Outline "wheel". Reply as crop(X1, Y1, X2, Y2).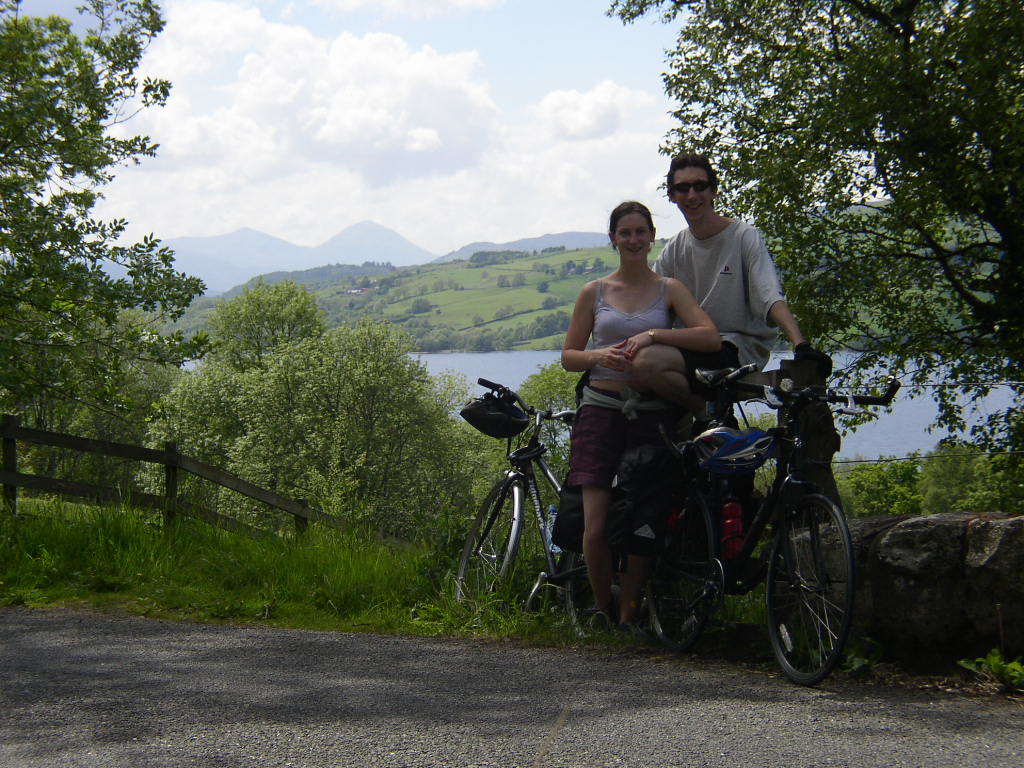
crop(773, 485, 855, 684).
